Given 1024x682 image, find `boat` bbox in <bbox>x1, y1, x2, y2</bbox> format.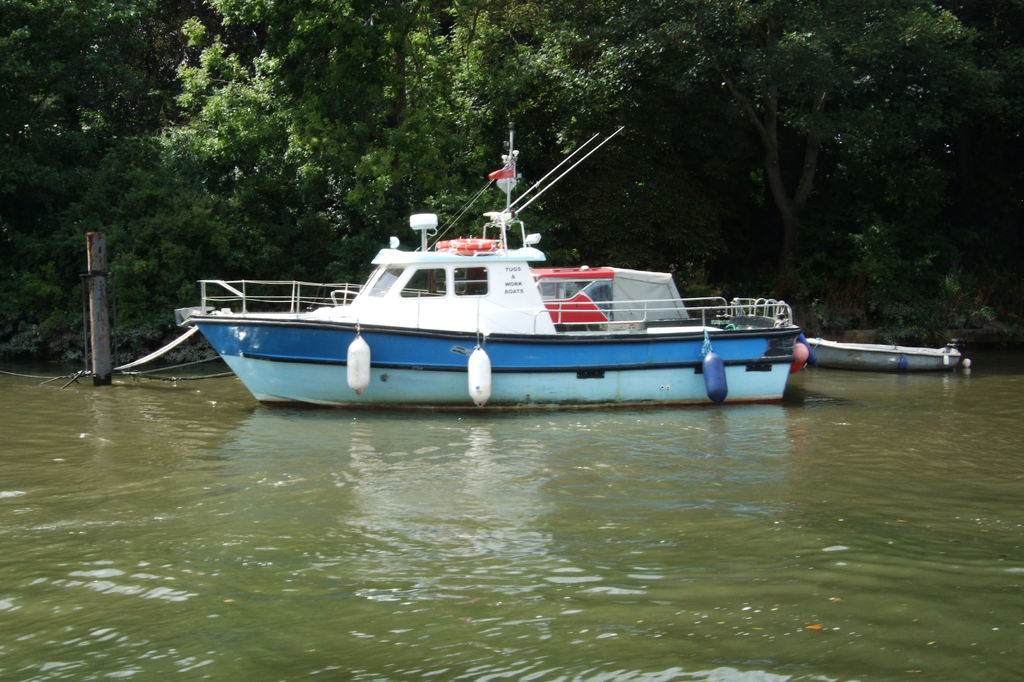
<bbox>804, 331, 959, 372</bbox>.
